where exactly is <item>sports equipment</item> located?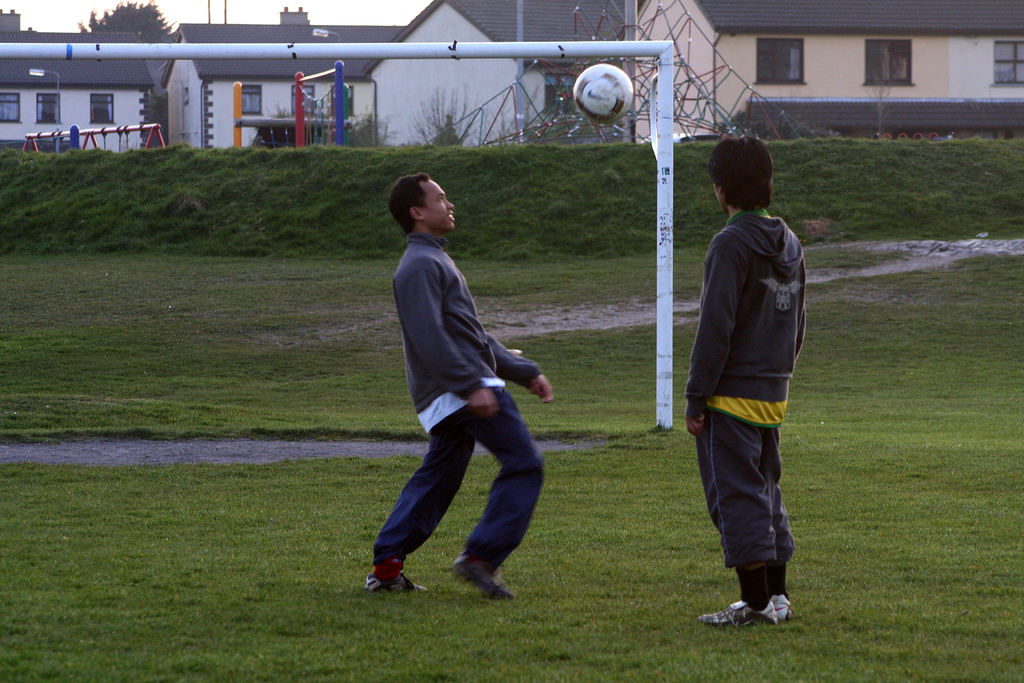
Its bounding box is BBox(570, 60, 637, 123).
